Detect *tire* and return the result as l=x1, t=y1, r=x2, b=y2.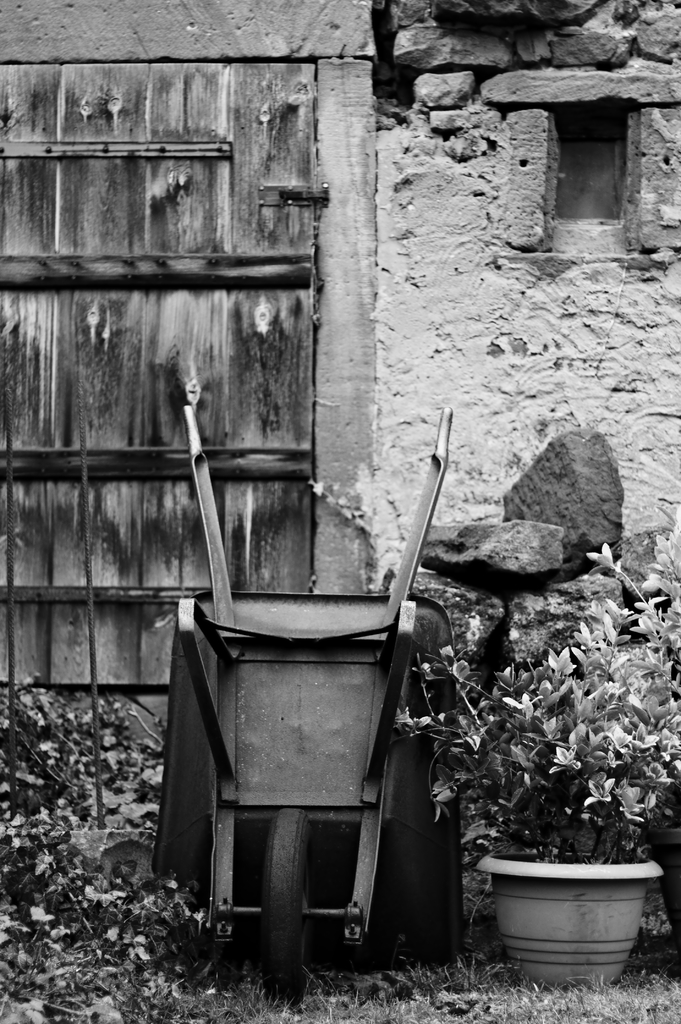
l=421, t=790, r=466, b=972.
